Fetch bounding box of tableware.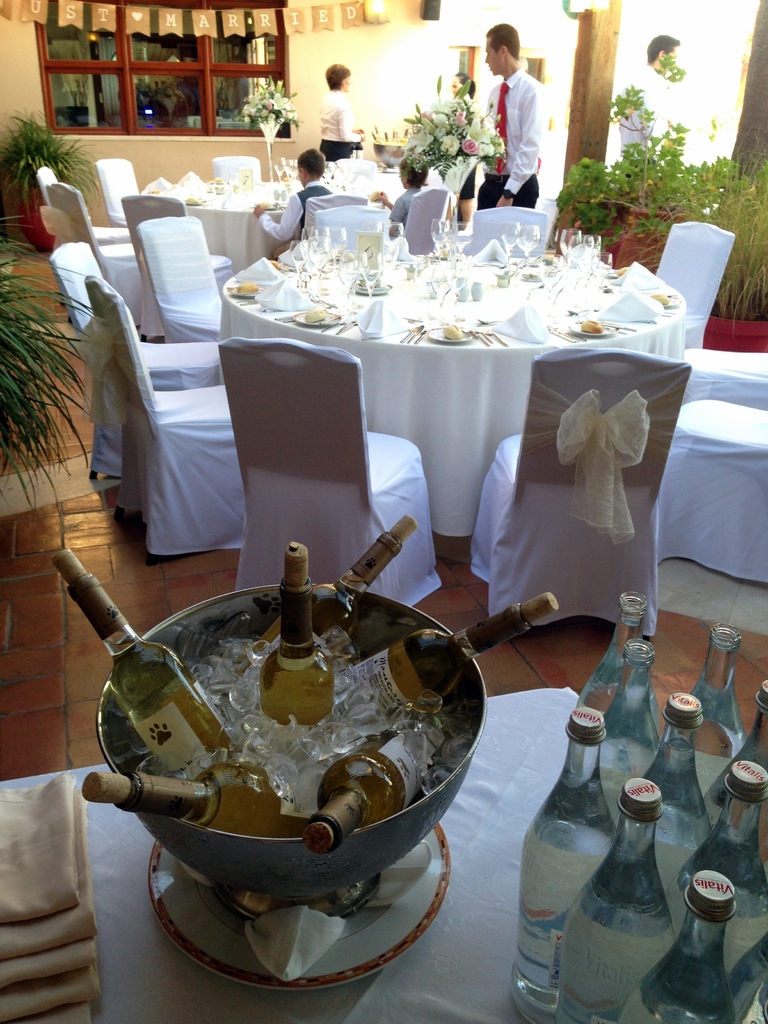
Bbox: bbox=[576, 248, 598, 300].
